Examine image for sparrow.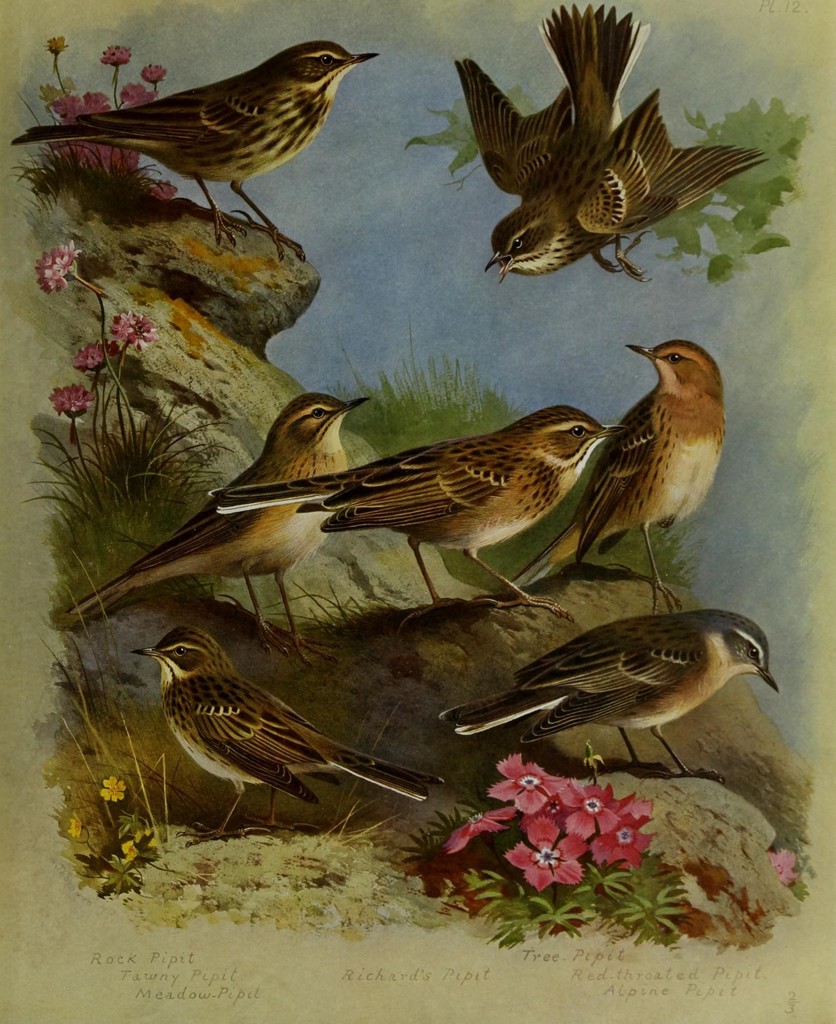
Examination result: pyautogui.locateOnScreen(47, 395, 373, 629).
